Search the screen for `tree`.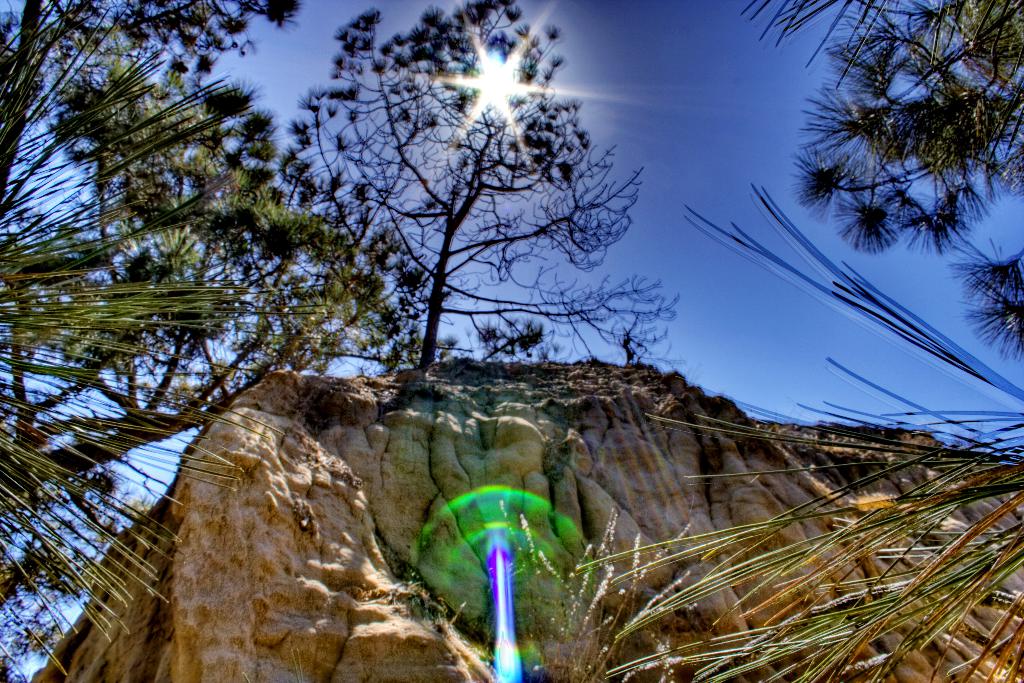
Found at 794/0/1023/365.
